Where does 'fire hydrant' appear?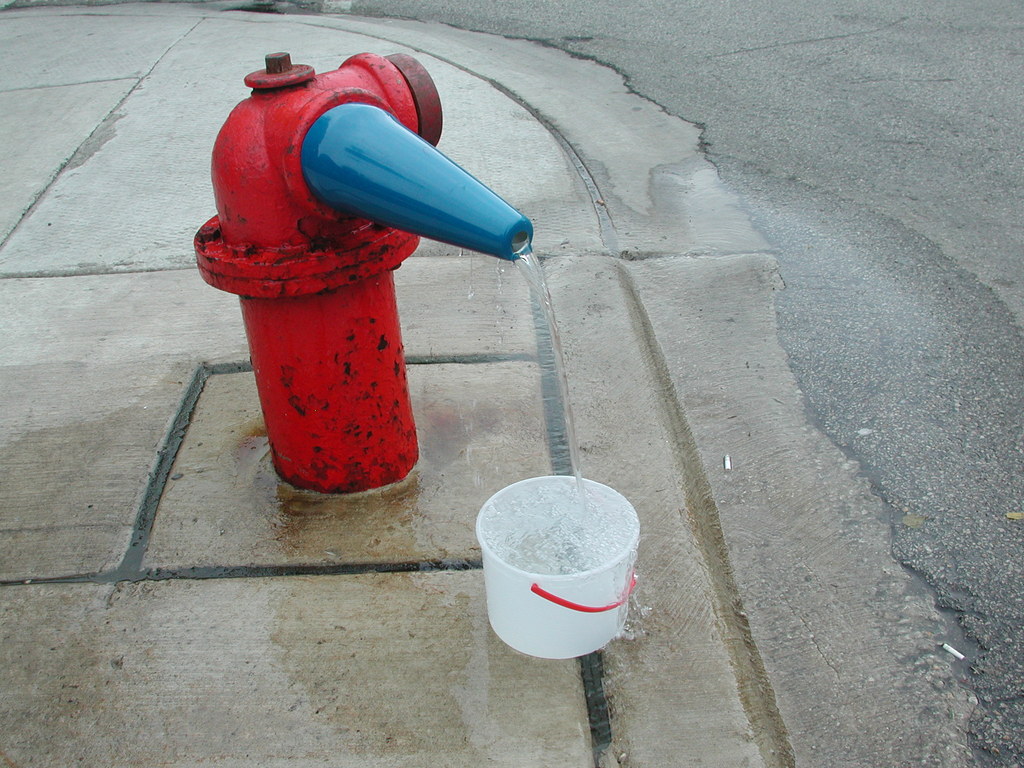
Appears at bbox(193, 49, 532, 493).
